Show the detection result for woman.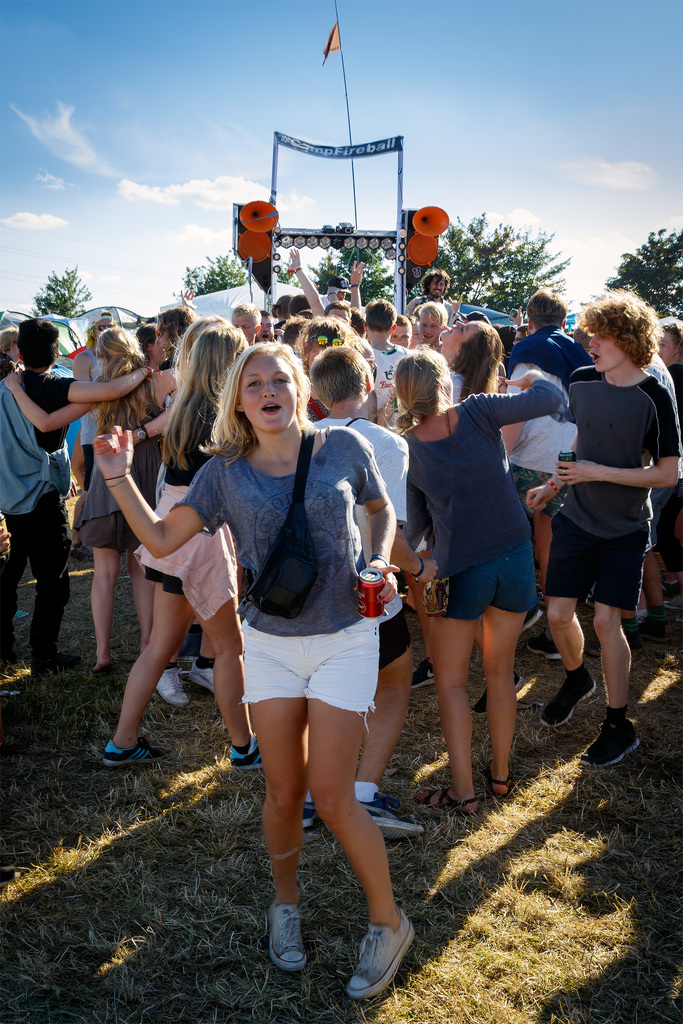
locate(133, 303, 196, 446).
